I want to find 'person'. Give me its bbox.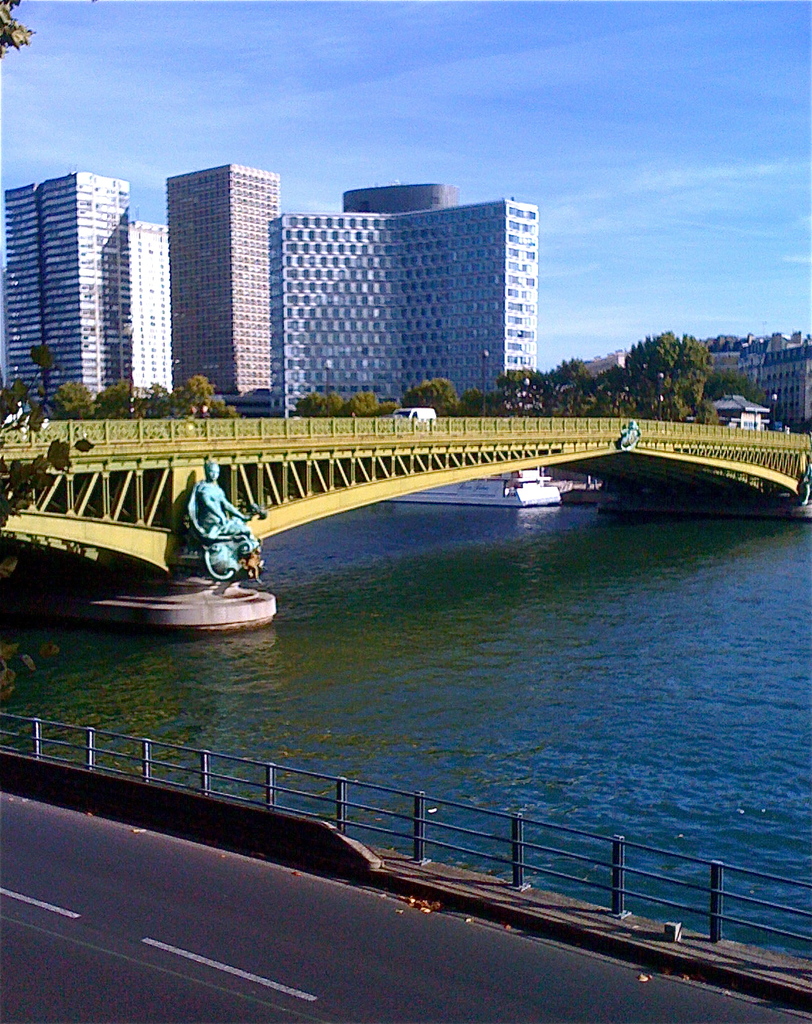
l=193, t=454, r=248, b=529.
